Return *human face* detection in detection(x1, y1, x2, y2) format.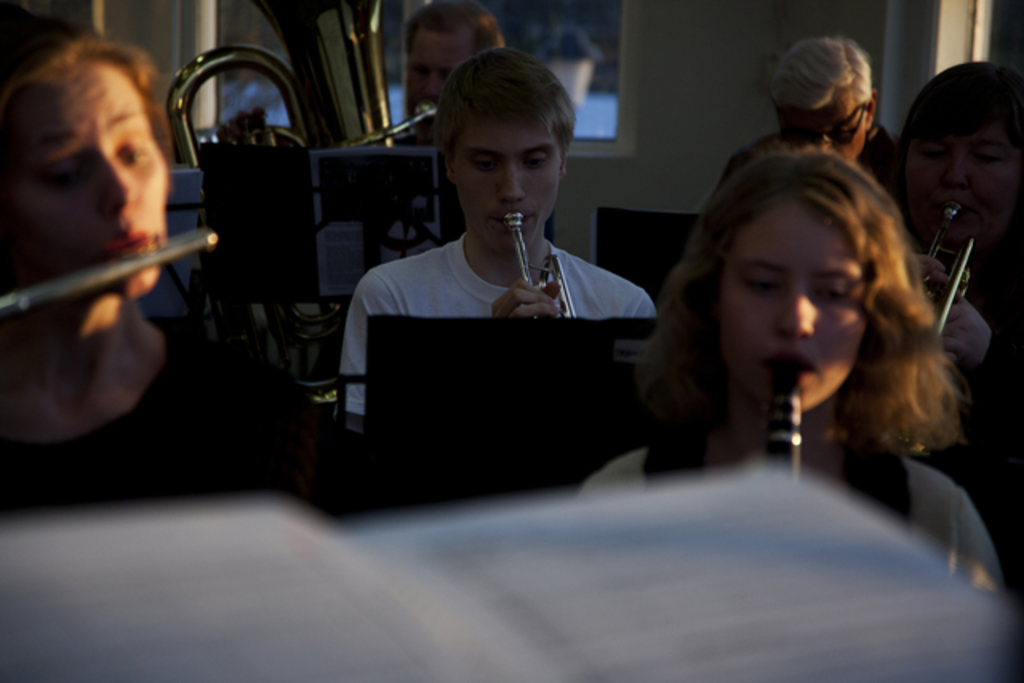
detection(776, 83, 867, 158).
